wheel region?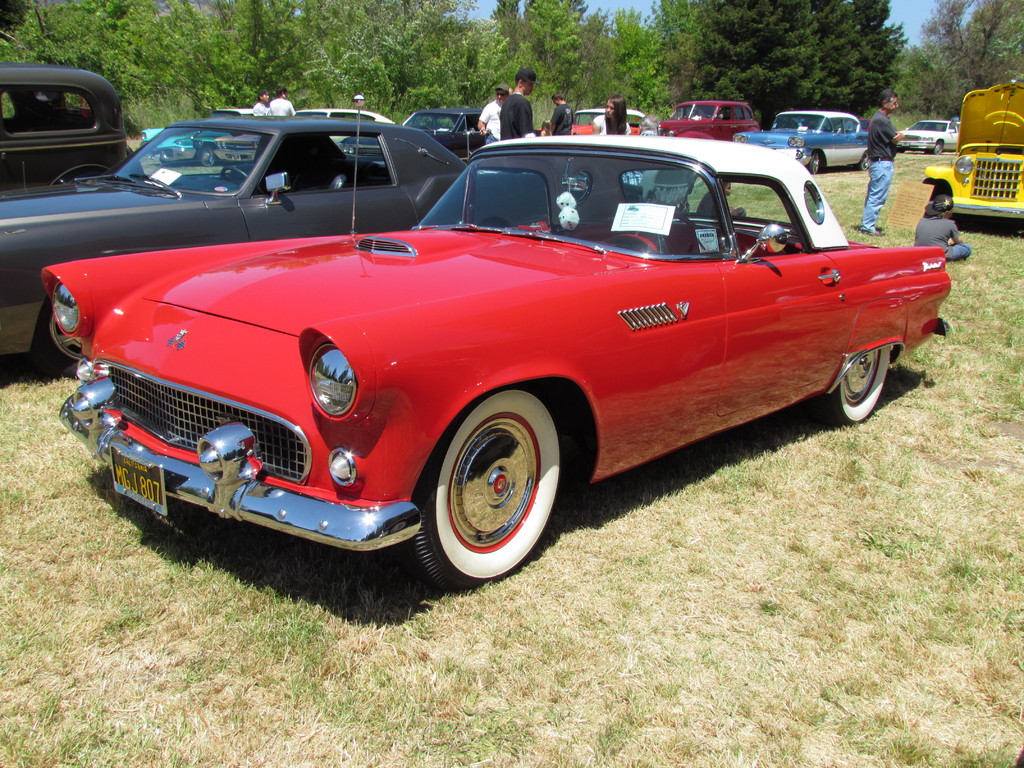
(x1=196, y1=147, x2=215, y2=166)
